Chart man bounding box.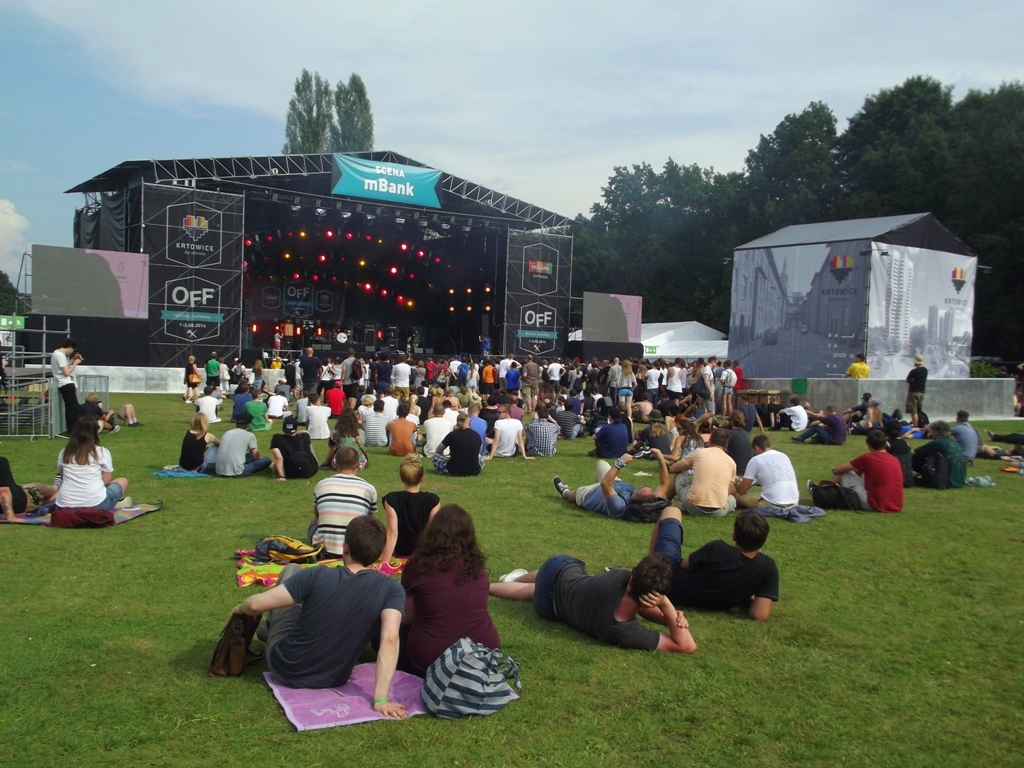
Charted: 476 406 537 466.
